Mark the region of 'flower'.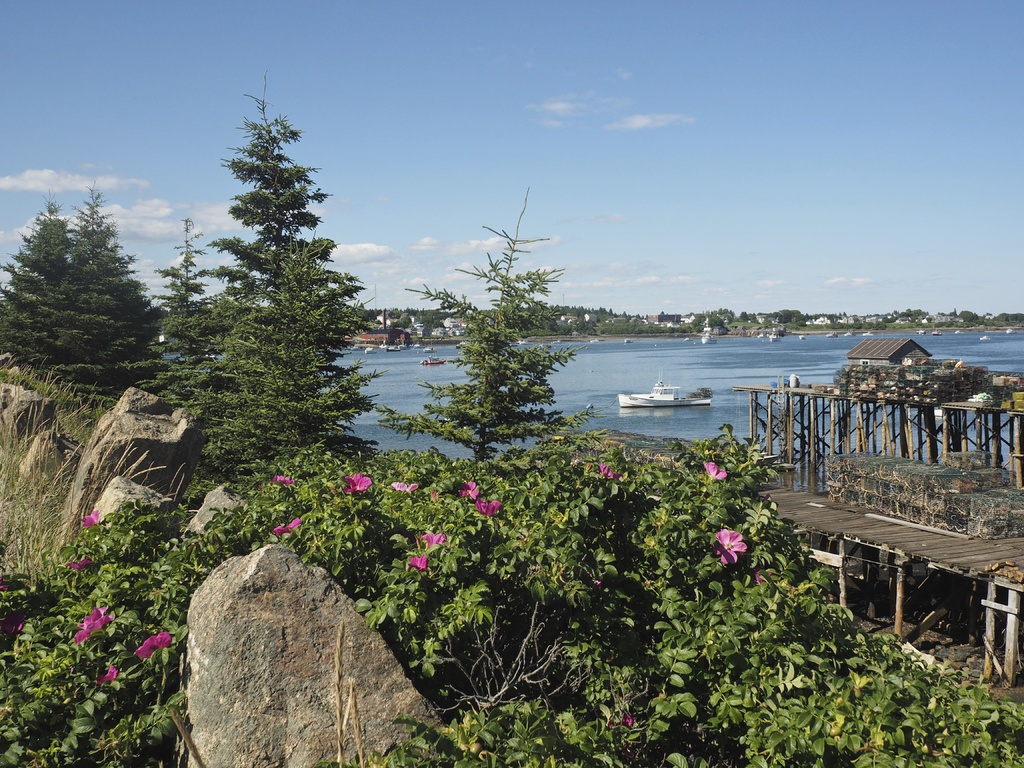
Region: (left=260, top=472, right=289, bottom=487).
